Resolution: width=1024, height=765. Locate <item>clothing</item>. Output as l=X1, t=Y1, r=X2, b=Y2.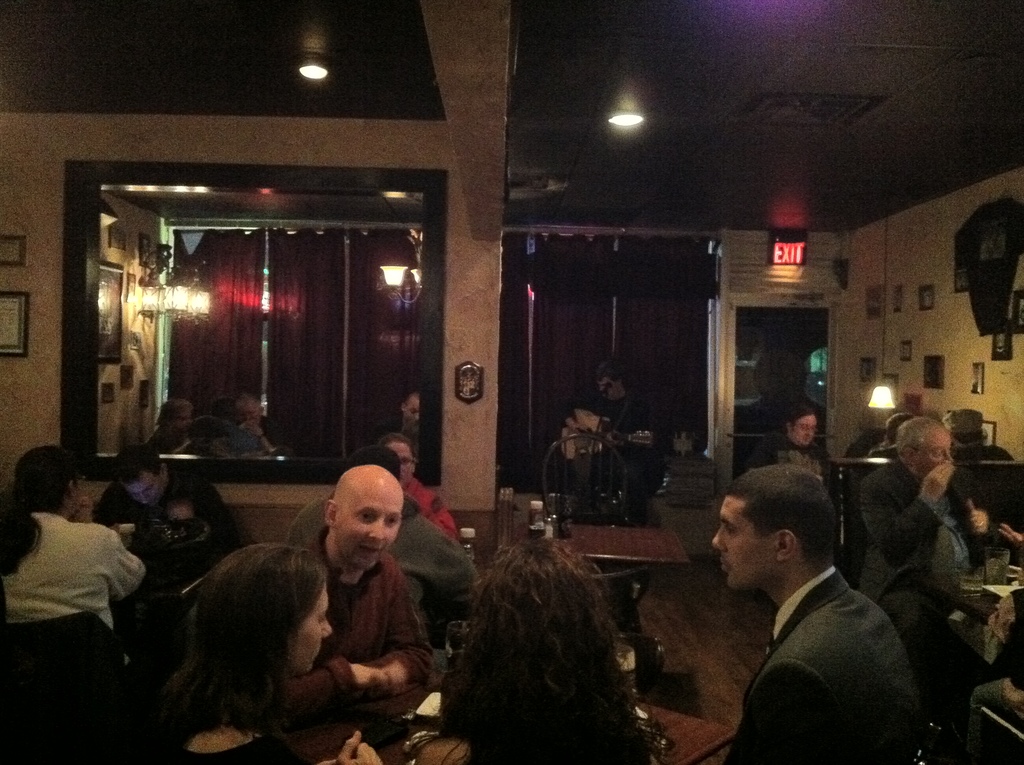
l=209, t=419, r=287, b=458.
